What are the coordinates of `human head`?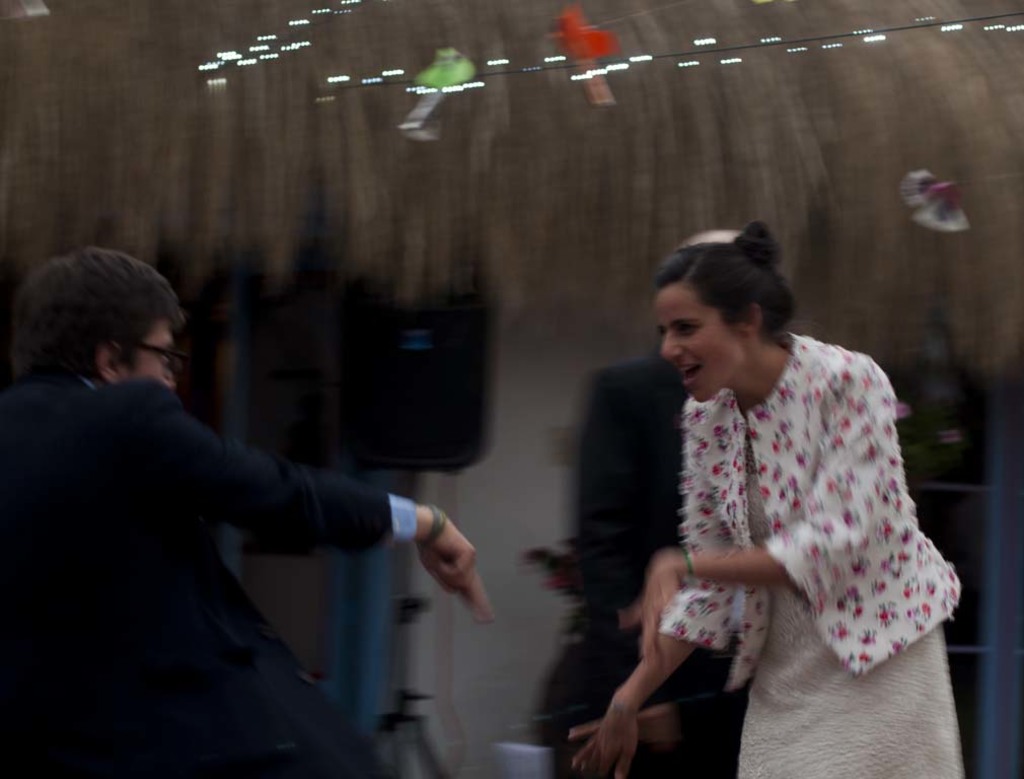
652,242,796,403.
